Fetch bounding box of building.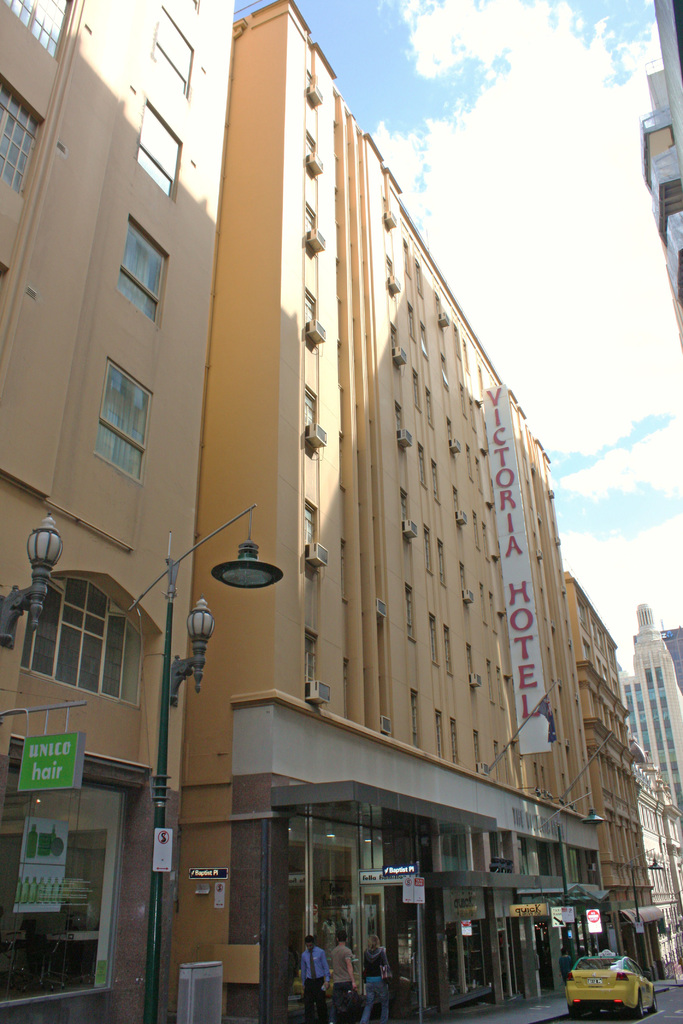
Bbox: left=622, top=606, right=682, bottom=810.
